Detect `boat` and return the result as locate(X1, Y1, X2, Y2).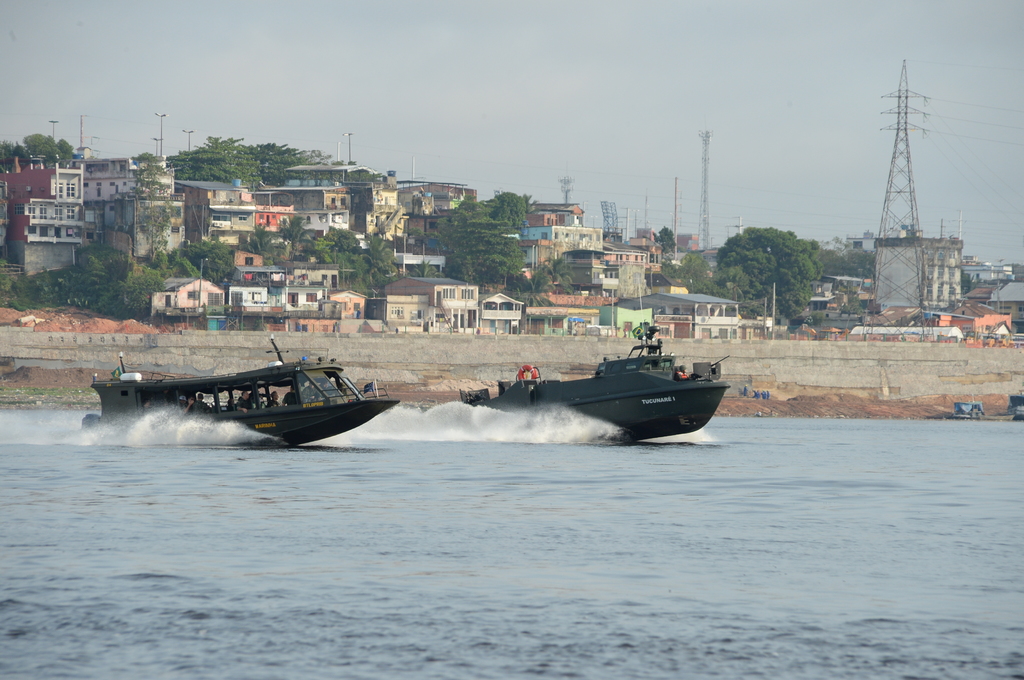
locate(87, 343, 401, 444).
